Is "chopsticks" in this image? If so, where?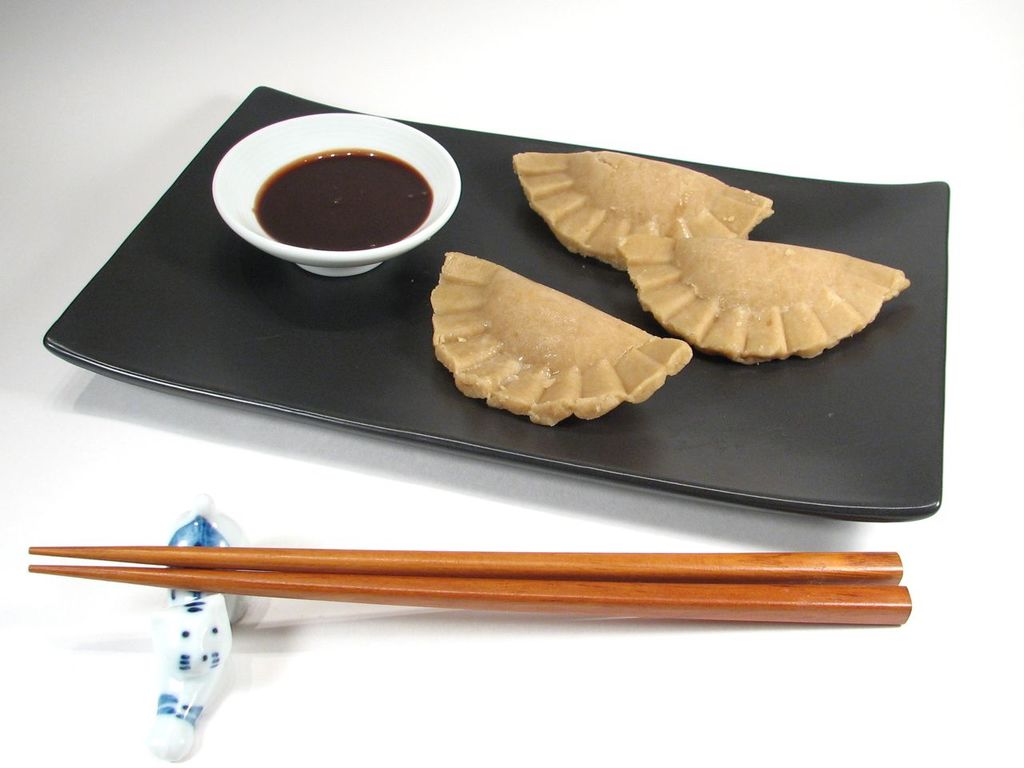
Yes, at x1=28 y1=546 x2=911 y2=625.
